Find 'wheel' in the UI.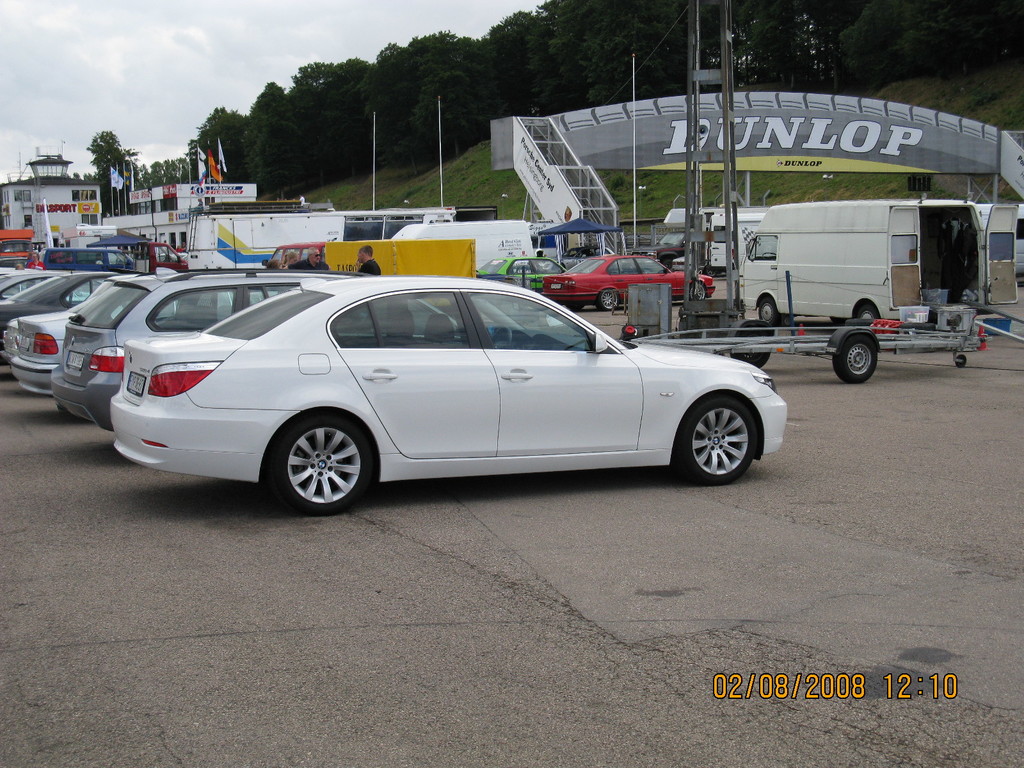
UI element at (852,300,882,323).
